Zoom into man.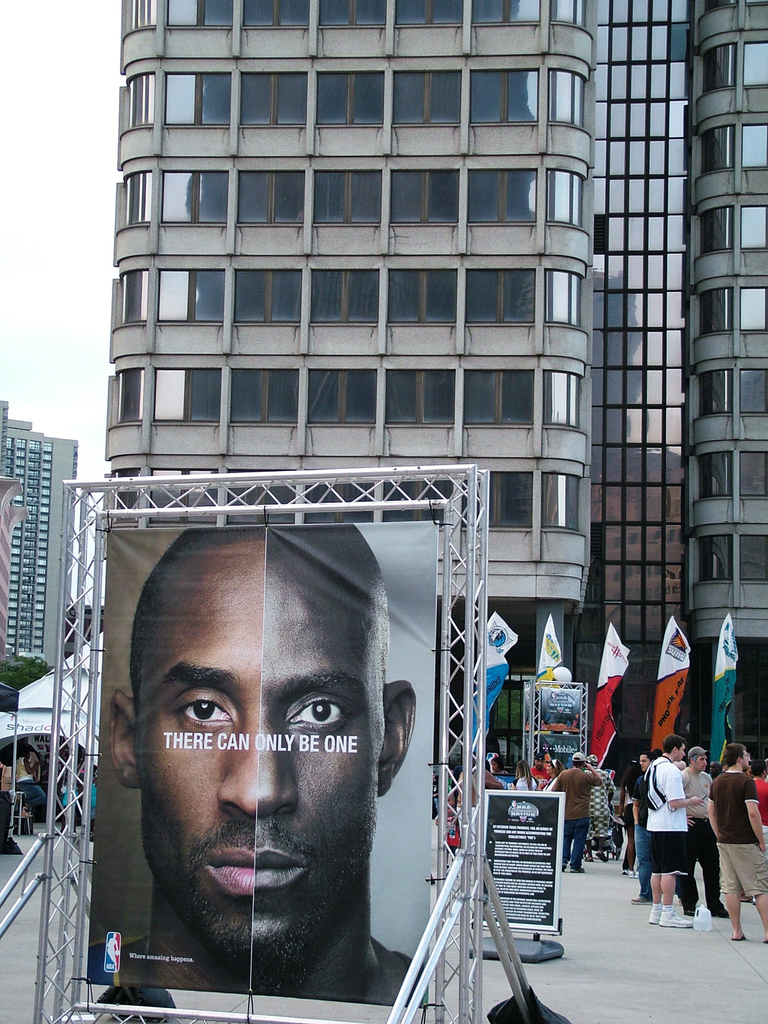
Zoom target: bbox(548, 756, 603, 871).
